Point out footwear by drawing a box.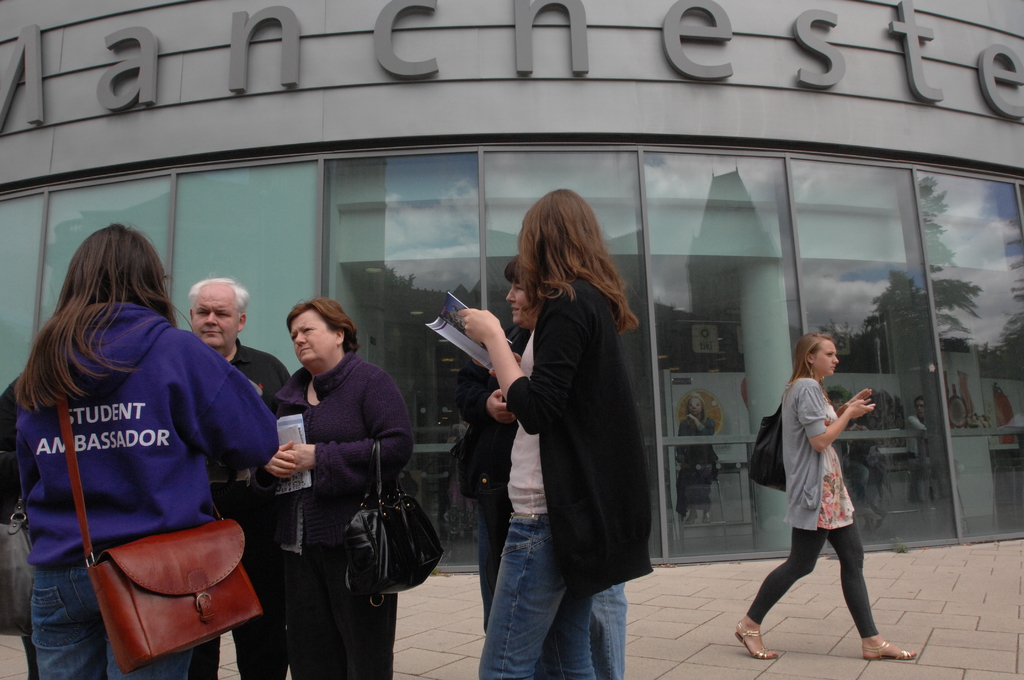
732 617 778 663.
